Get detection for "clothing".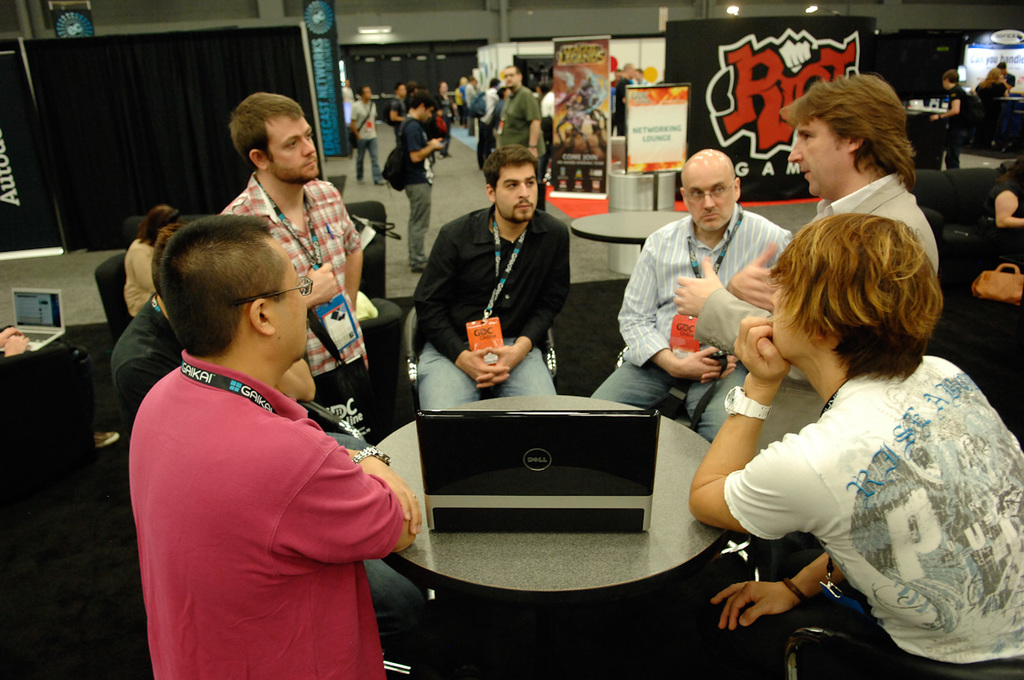
Detection: bbox=(981, 161, 1023, 260).
